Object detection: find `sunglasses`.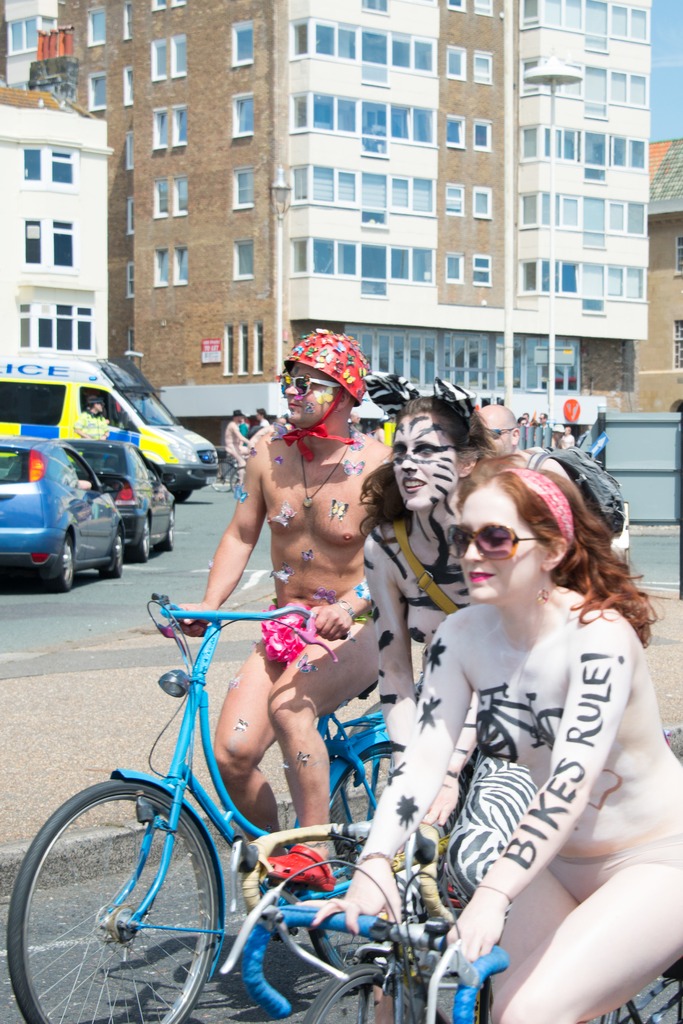
(x1=278, y1=373, x2=341, y2=397).
